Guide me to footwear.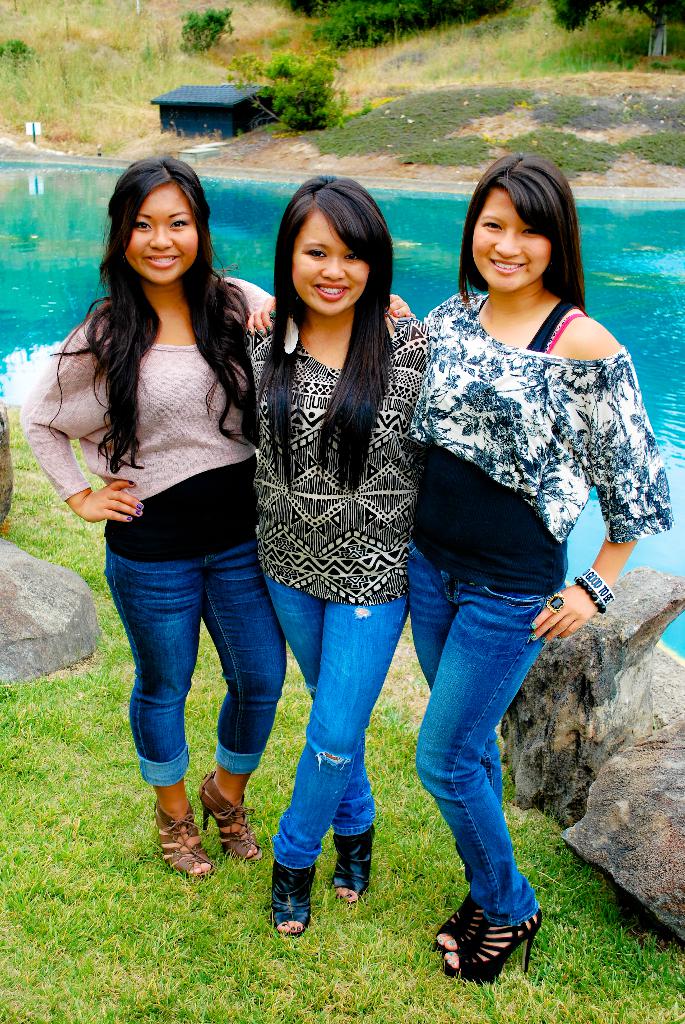
Guidance: bbox=[433, 886, 492, 963].
